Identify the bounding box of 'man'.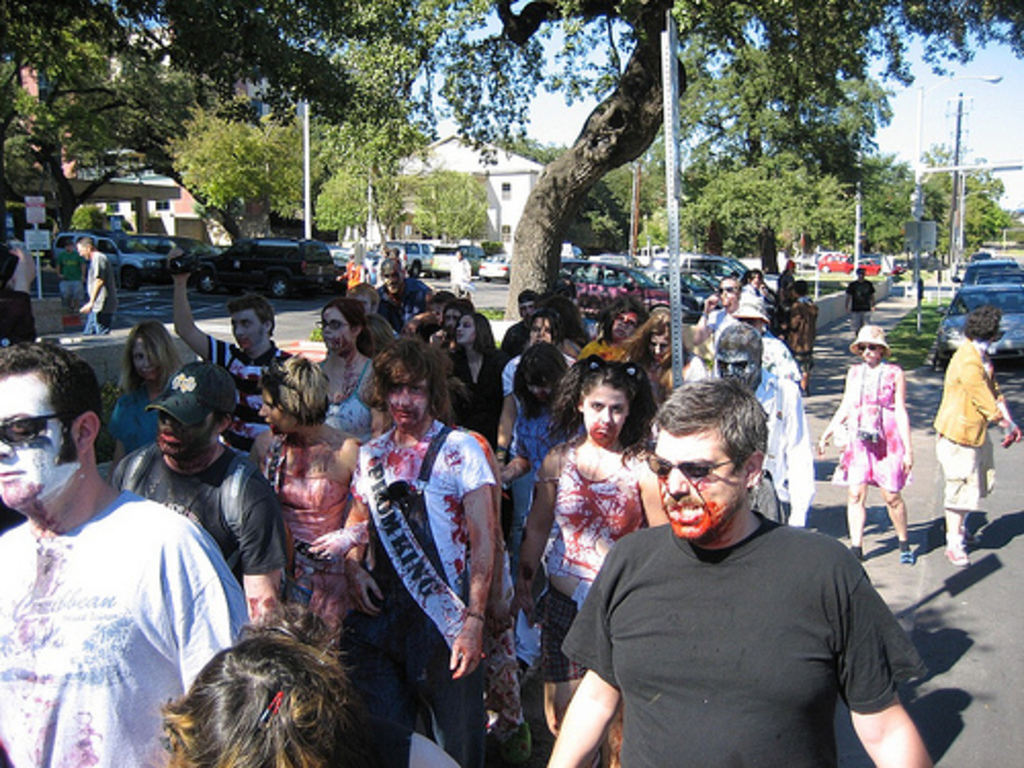
Rect(502, 281, 539, 358).
